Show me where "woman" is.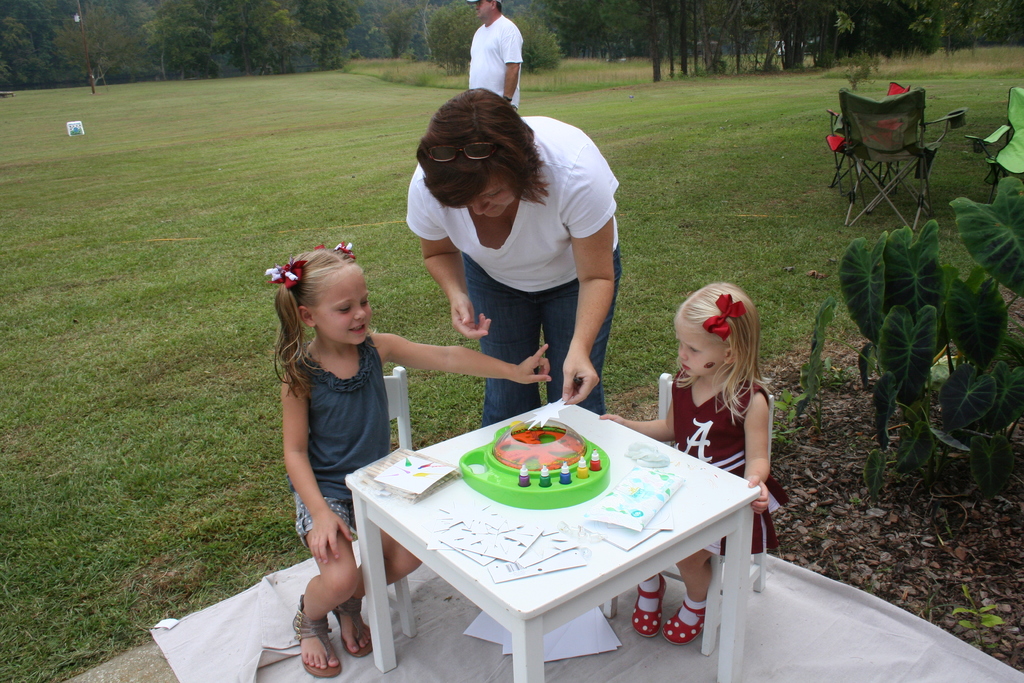
"woman" is at [403,85,623,418].
